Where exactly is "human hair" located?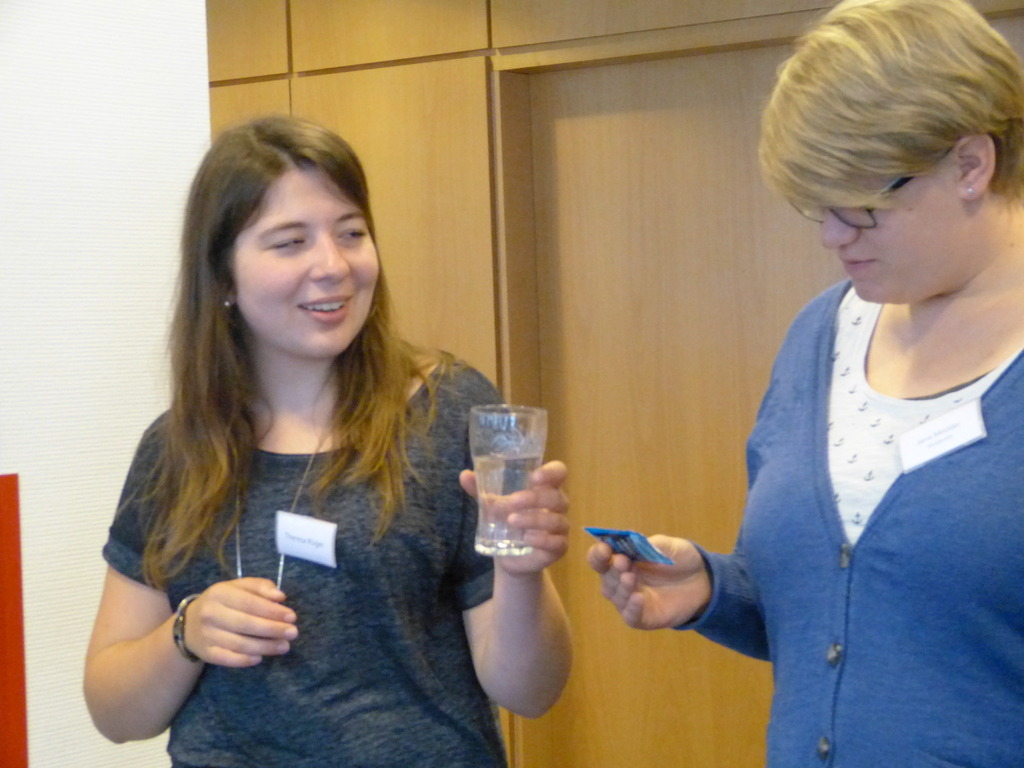
Its bounding box is (132,119,426,589).
